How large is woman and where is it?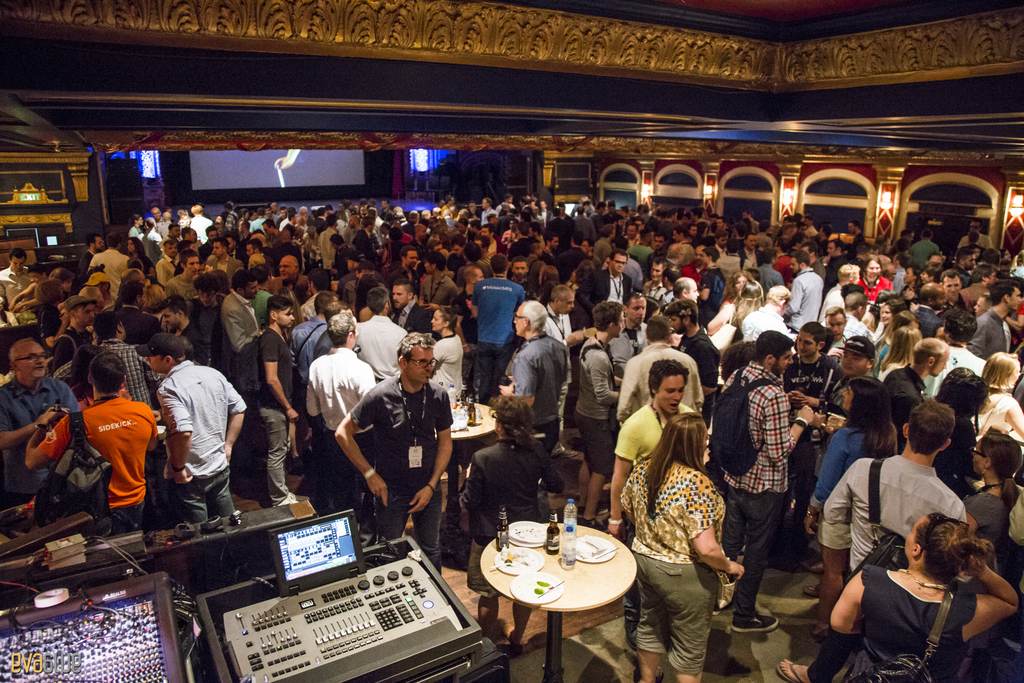
Bounding box: box=[844, 509, 1012, 673].
